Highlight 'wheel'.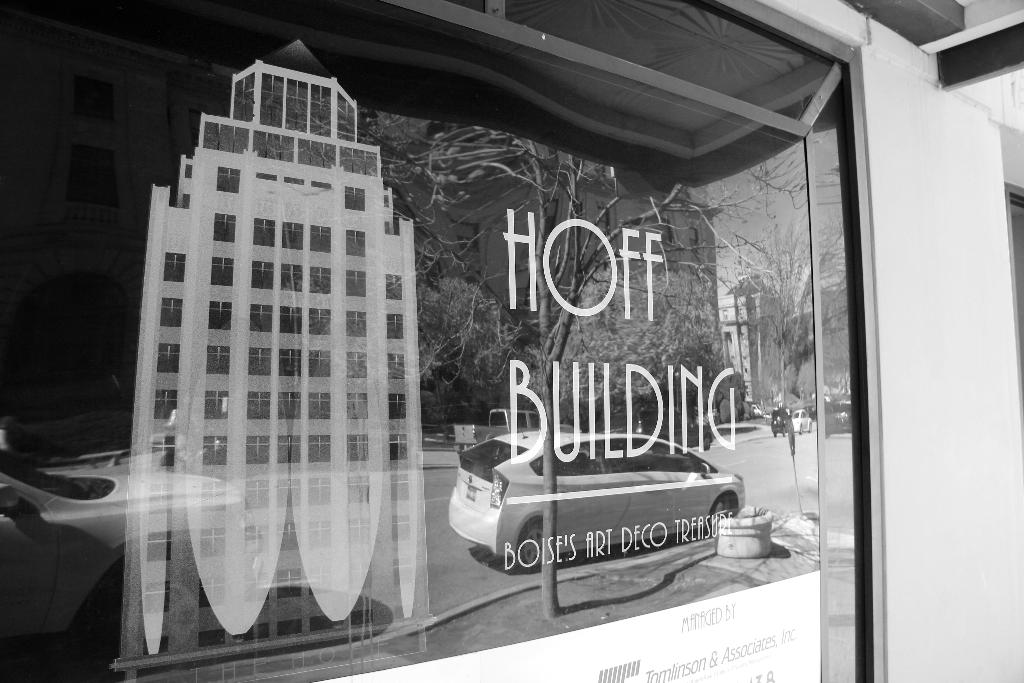
Highlighted region: [left=715, top=491, right=743, bottom=530].
